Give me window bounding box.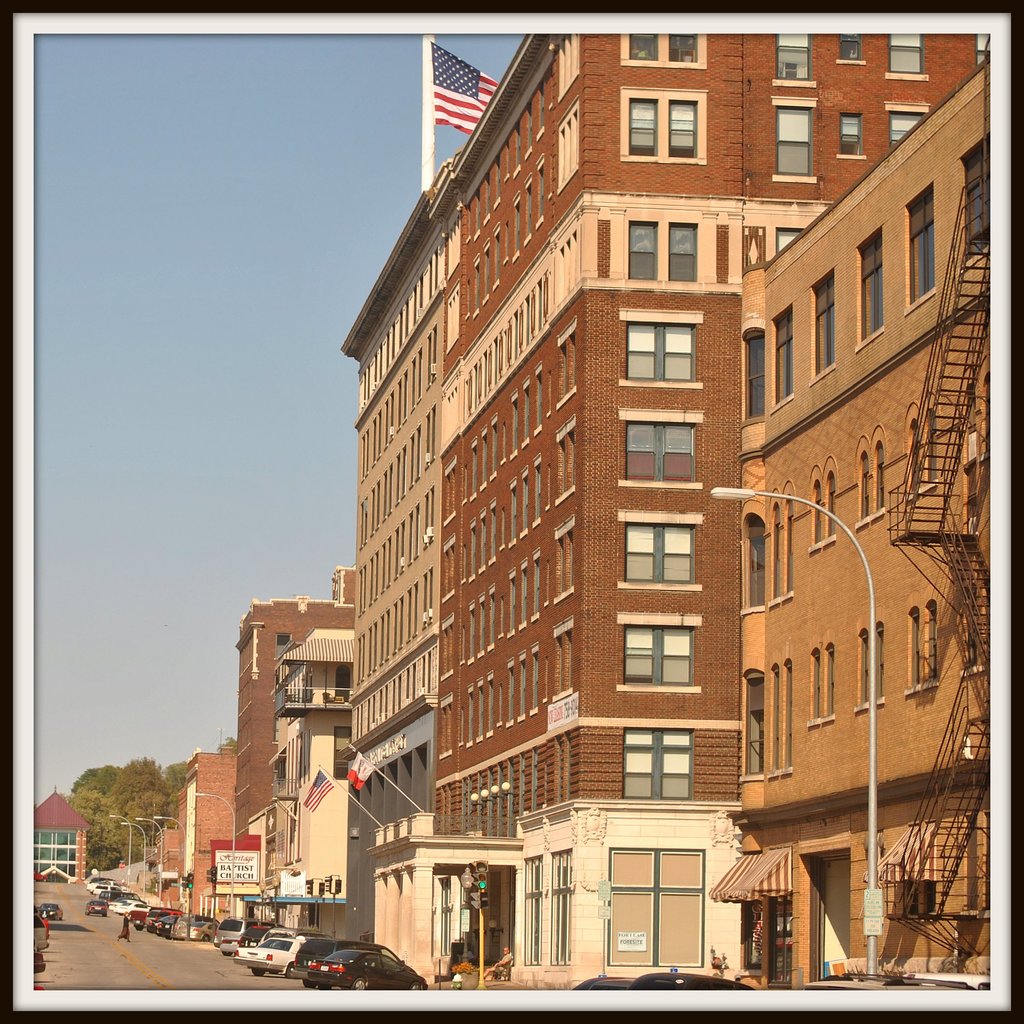
624,420,698,483.
